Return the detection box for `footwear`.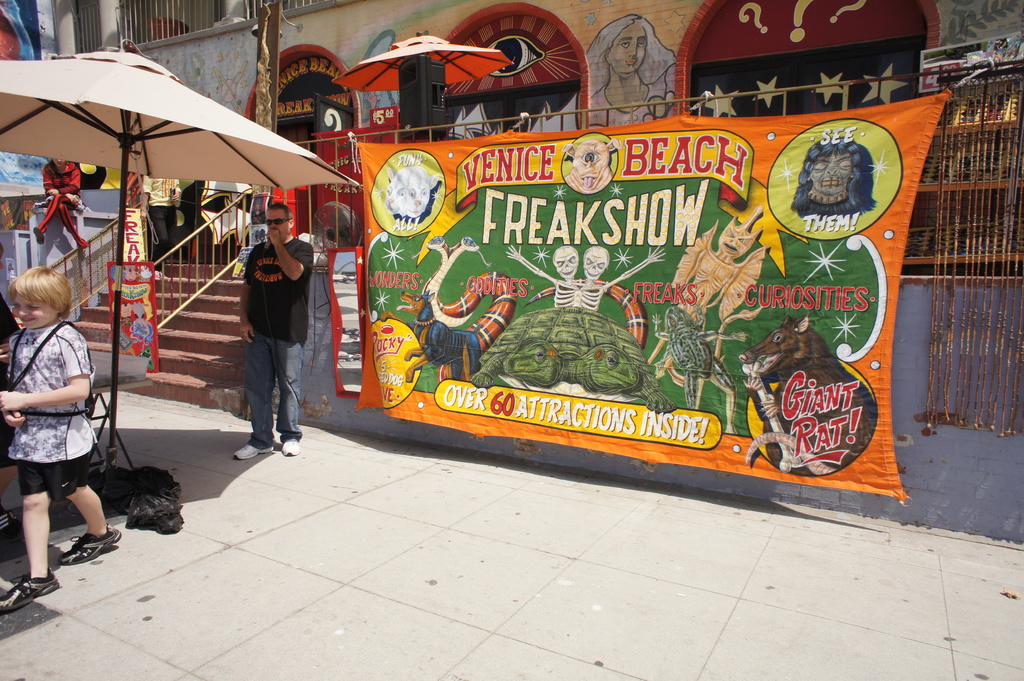
57,524,120,564.
